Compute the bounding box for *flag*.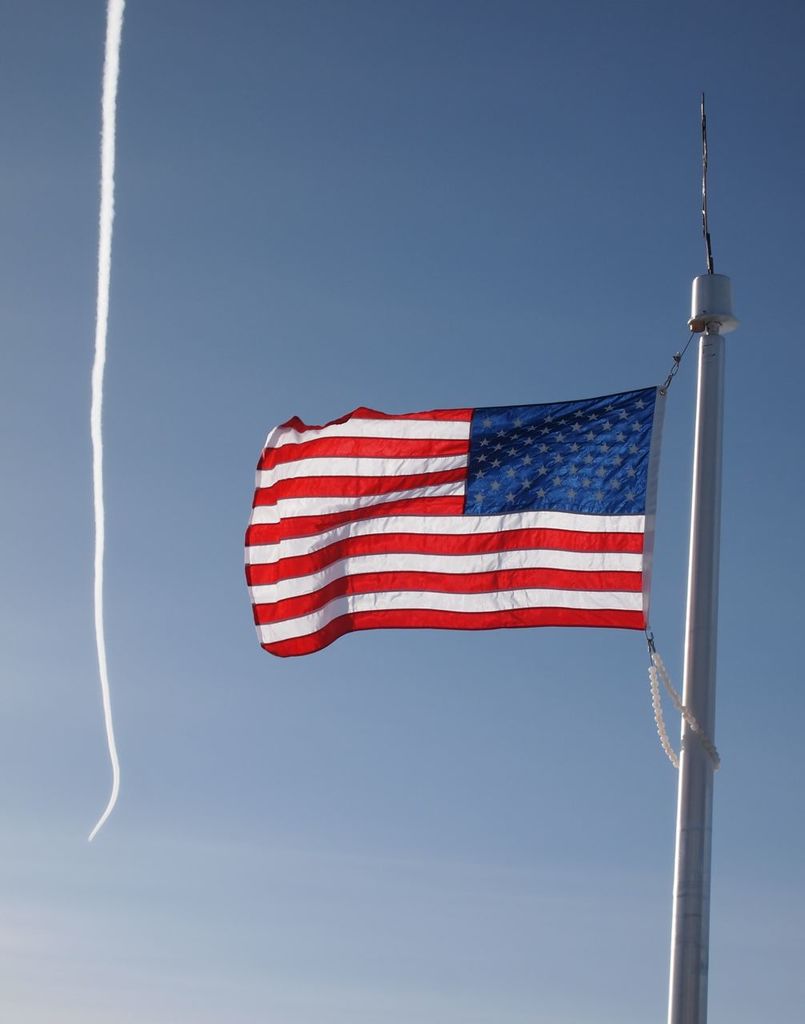
BBox(253, 249, 711, 743).
